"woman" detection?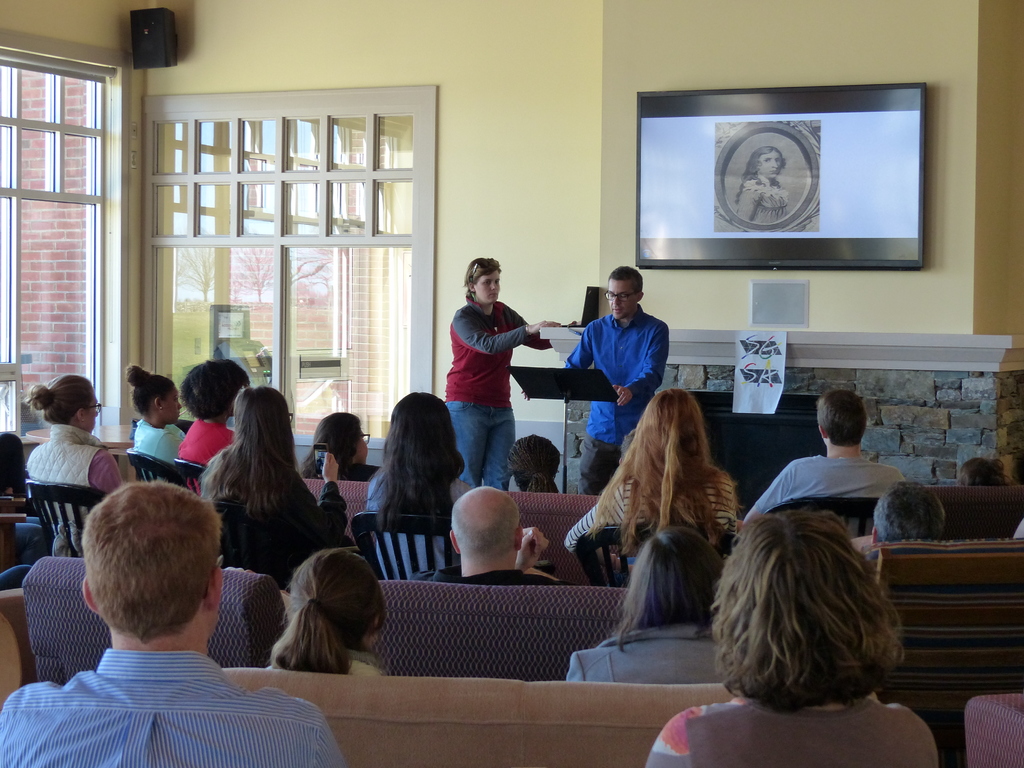
BBox(24, 373, 123, 558)
